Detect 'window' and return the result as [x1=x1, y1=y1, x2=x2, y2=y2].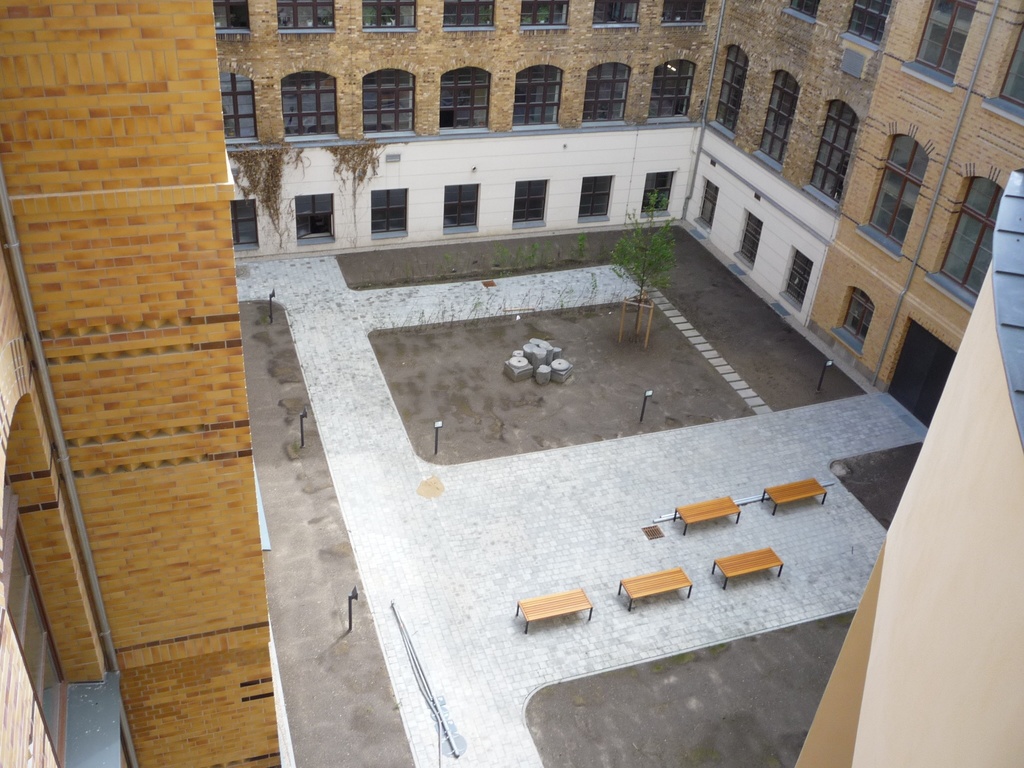
[x1=576, y1=177, x2=611, y2=225].
